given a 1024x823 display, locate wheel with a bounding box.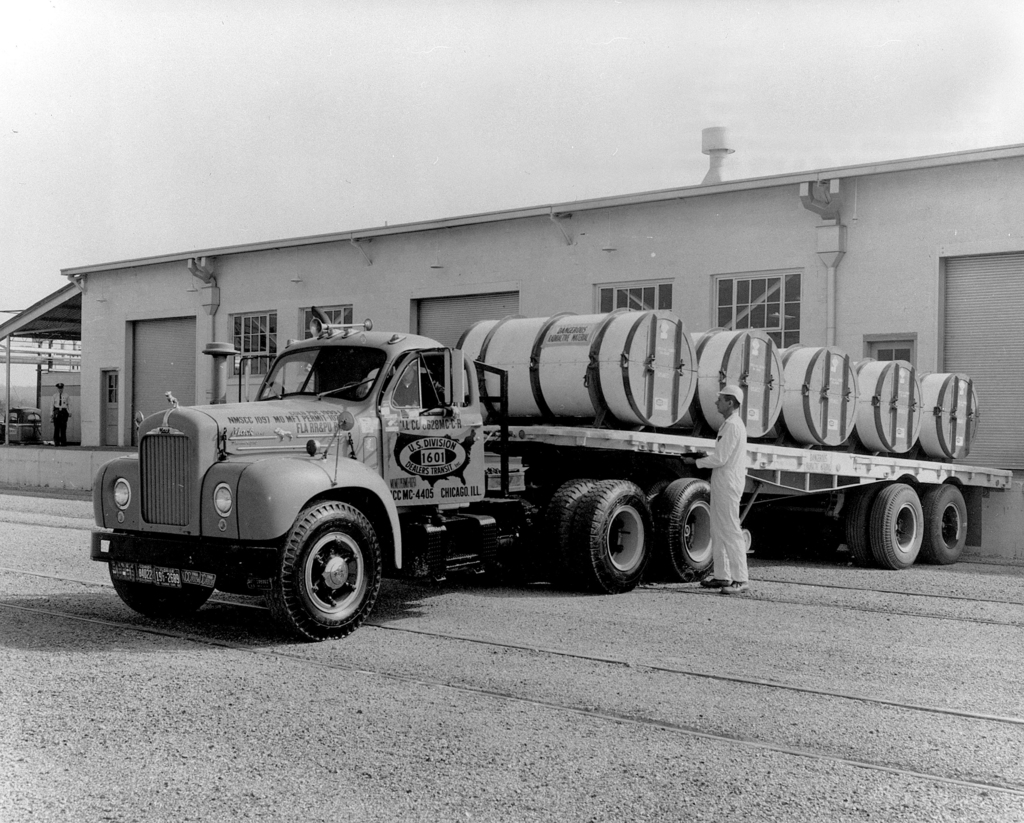
Located: l=854, t=496, r=923, b=567.
